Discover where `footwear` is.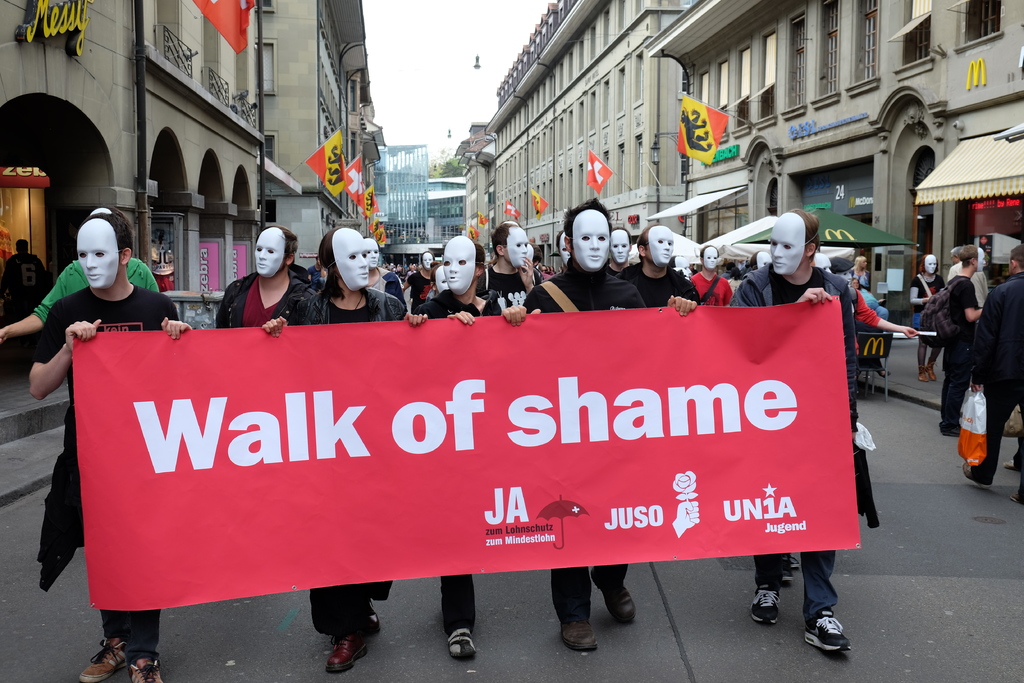
Discovered at locate(604, 584, 636, 622).
